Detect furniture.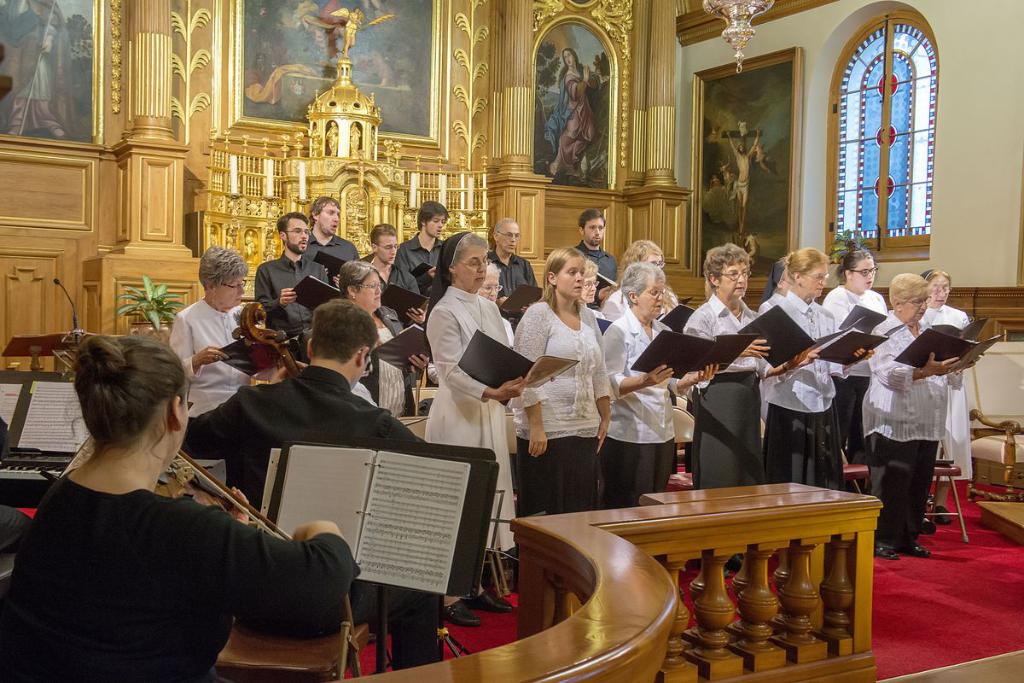
Detected at bbox(924, 461, 970, 544).
